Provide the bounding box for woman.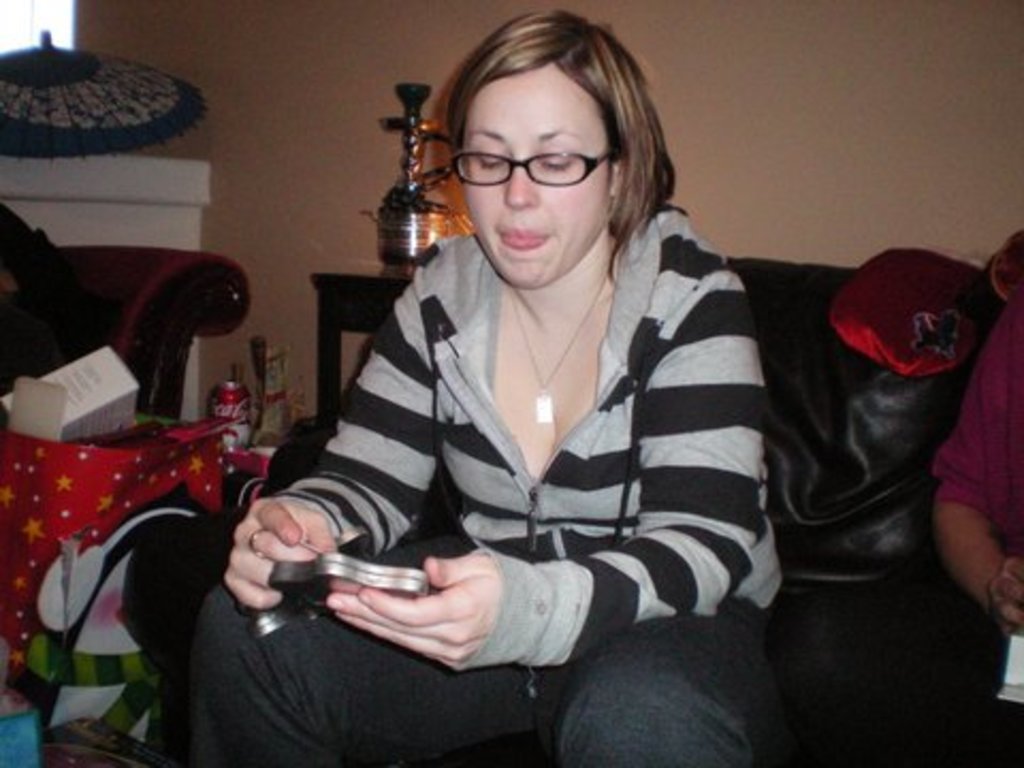
rect(284, 0, 847, 755).
